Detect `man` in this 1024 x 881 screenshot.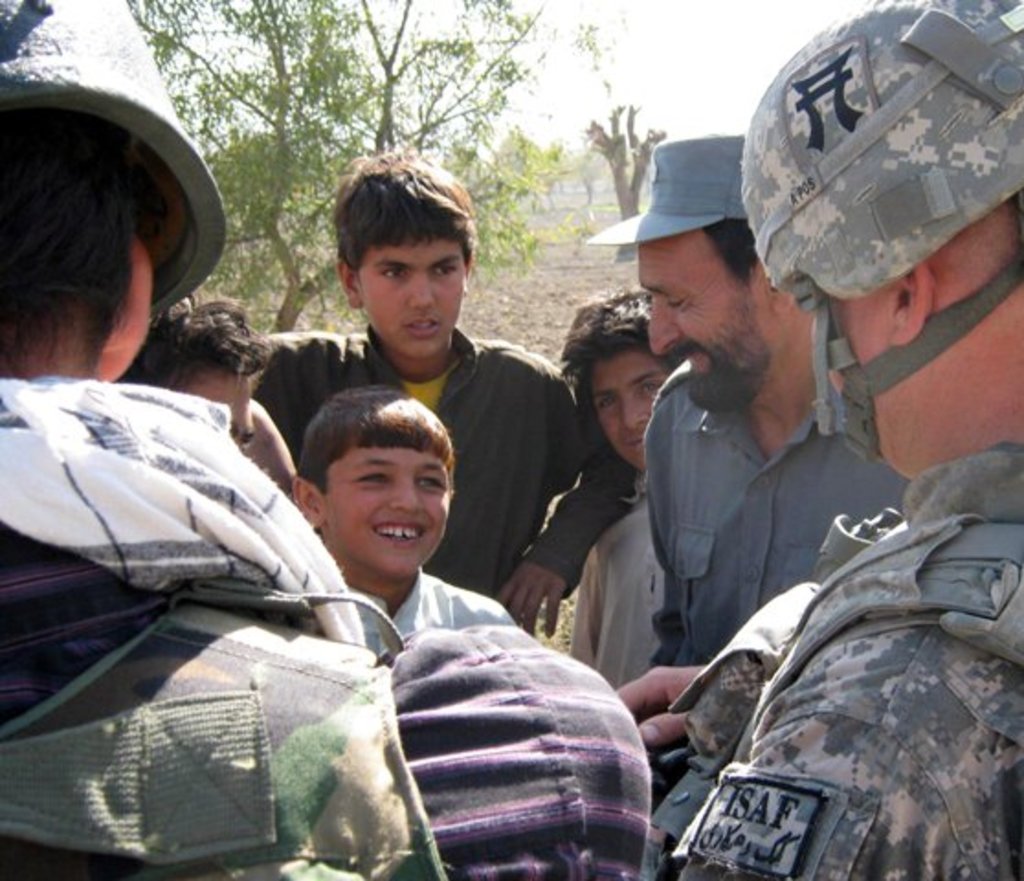
Detection: 642:0:1022:879.
